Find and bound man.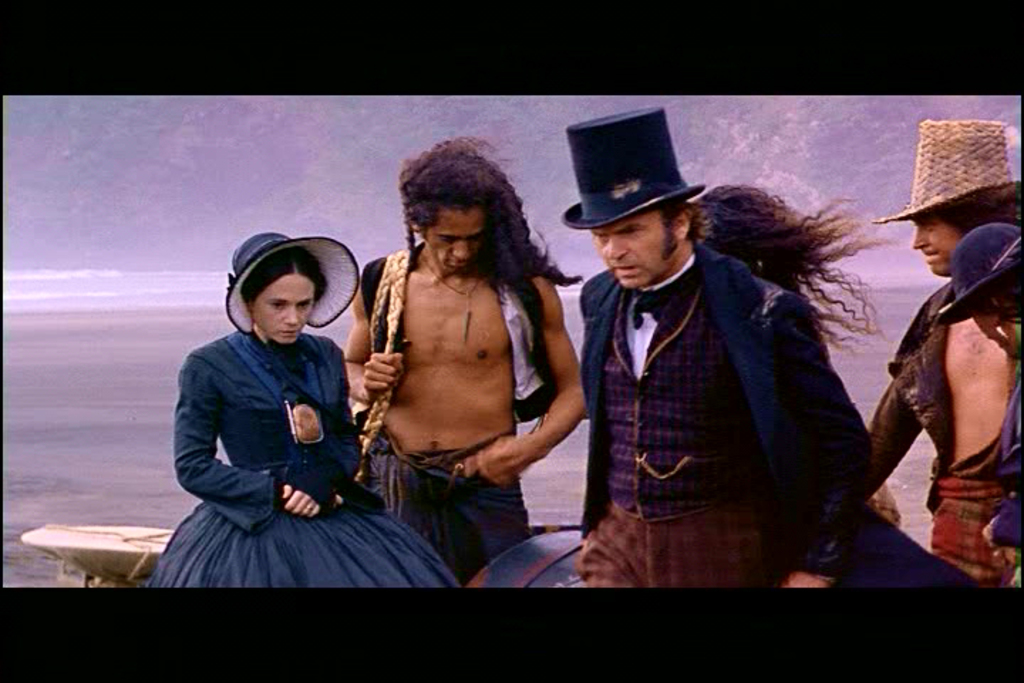
Bound: {"x1": 543, "y1": 132, "x2": 887, "y2": 613}.
